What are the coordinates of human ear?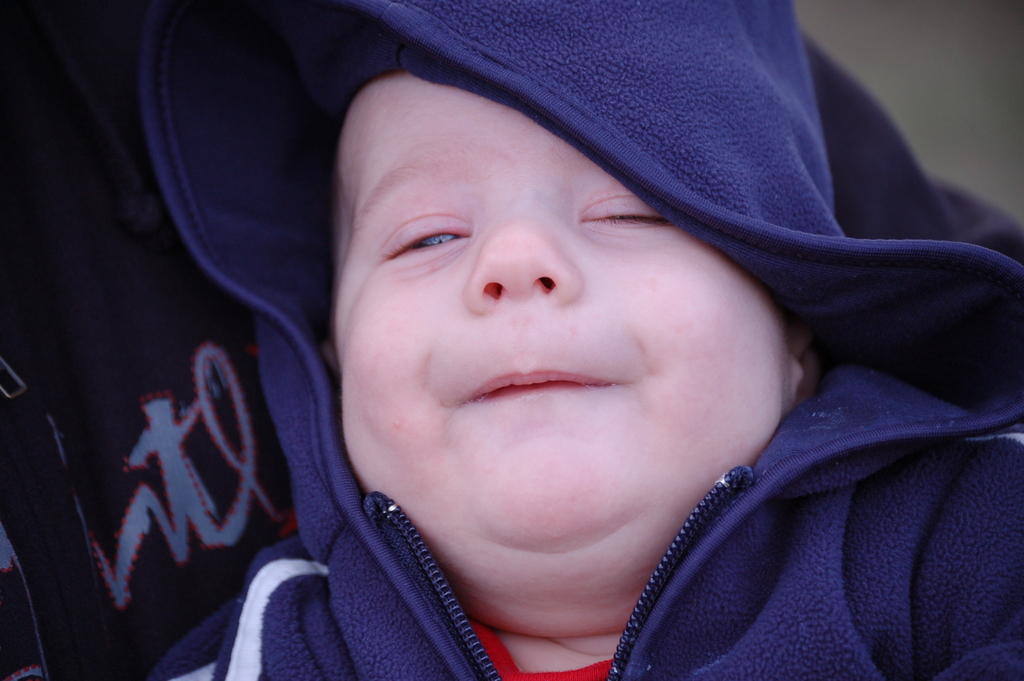
Rect(316, 340, 340, 378).
